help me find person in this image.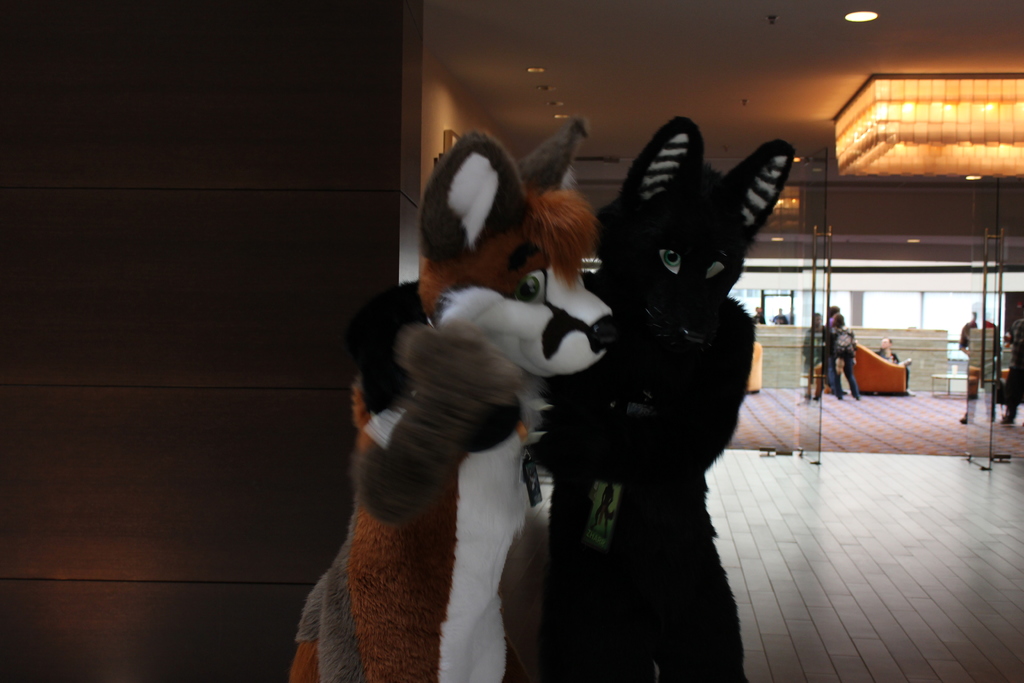
Found it: {"x1": 1000, "y1": 317, "x2": 1023, "y2": 427}.
